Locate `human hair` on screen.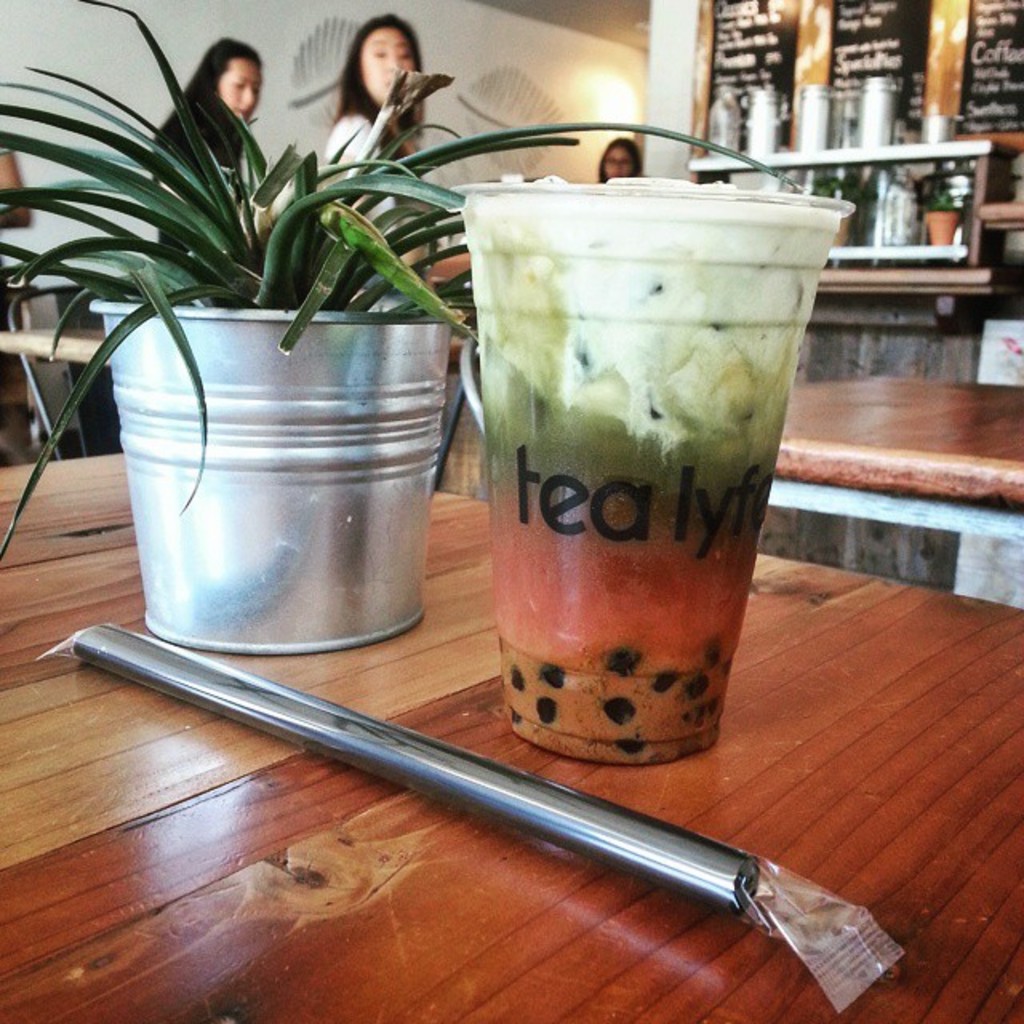
On screen at bbox(163, 37, 264, 133).
